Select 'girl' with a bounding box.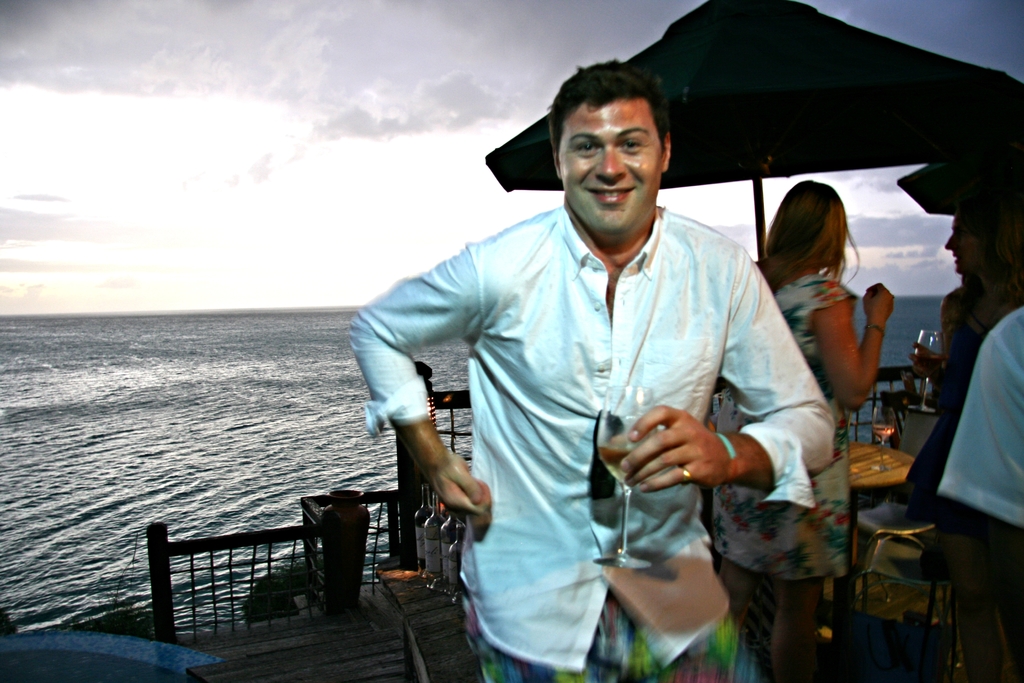
bbox(893, 178, 1023, 682).
